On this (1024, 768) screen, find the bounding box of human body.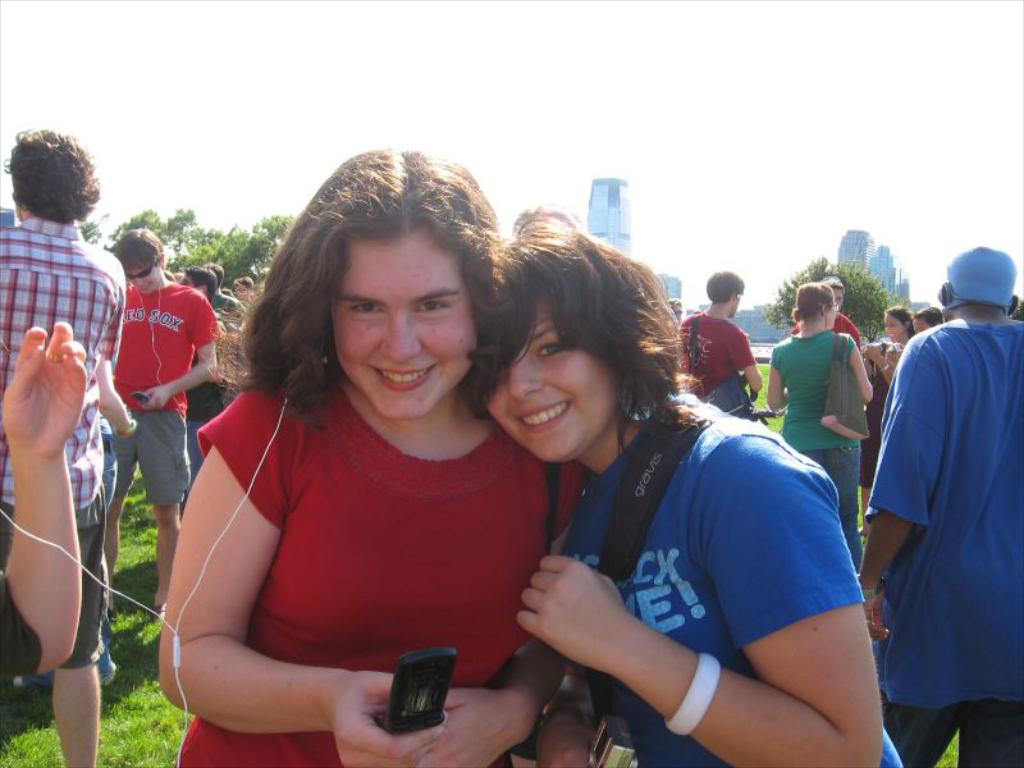
Bounding box: [x1=152, y1=186, x2=572, y2=758].
